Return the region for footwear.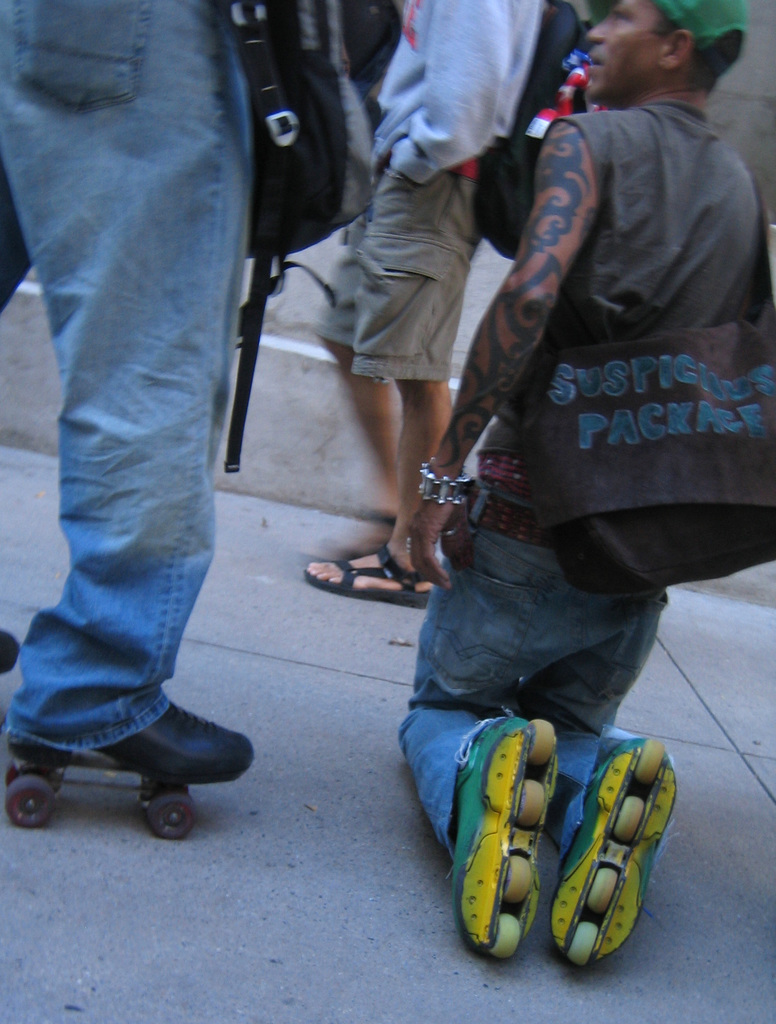
Rect(310, 545, 439, 605).
